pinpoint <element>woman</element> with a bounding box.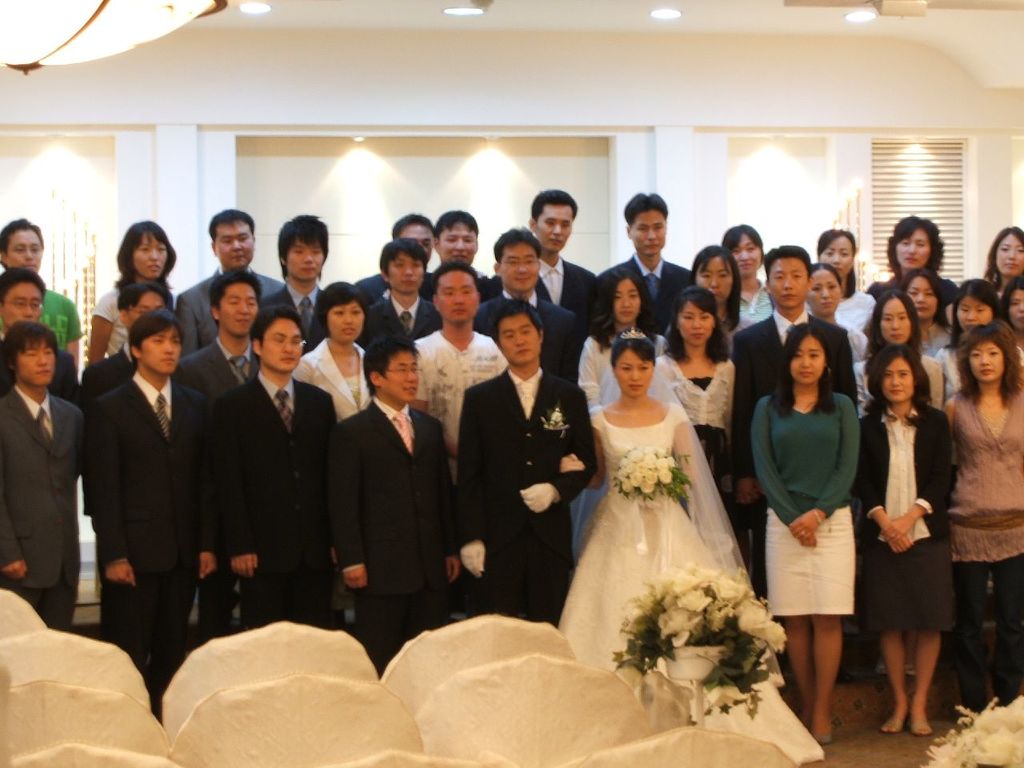
crop(658, 286, 742, 558).
